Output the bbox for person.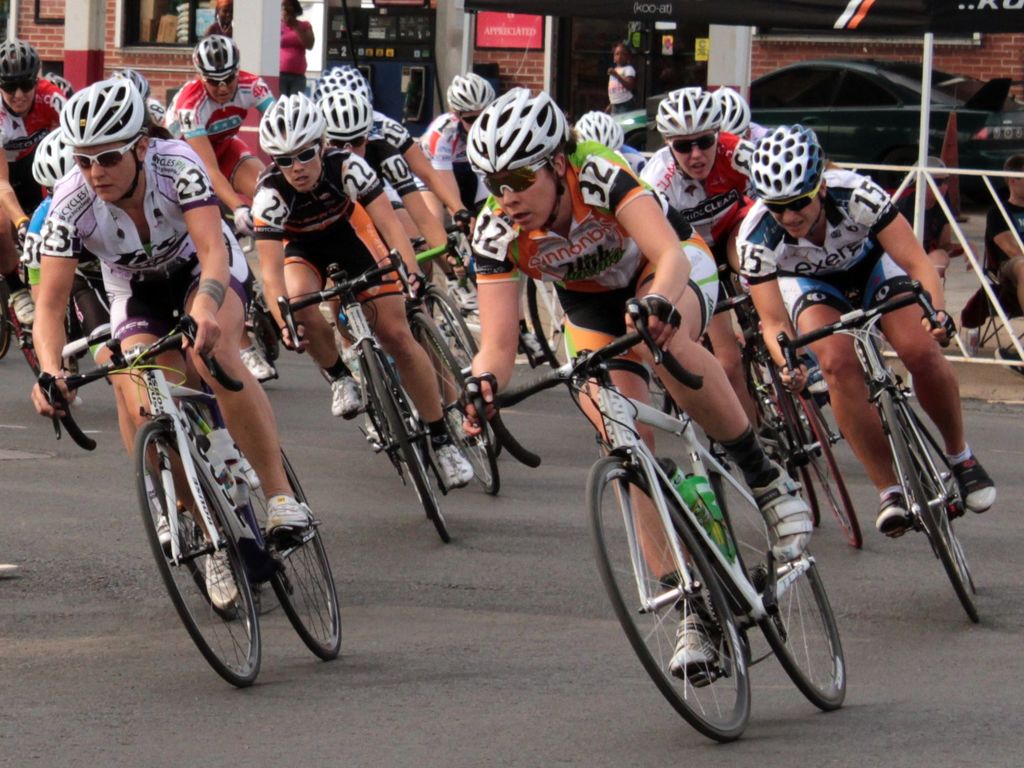
[x1=984, y1=154, x2=1023, y2=317].
